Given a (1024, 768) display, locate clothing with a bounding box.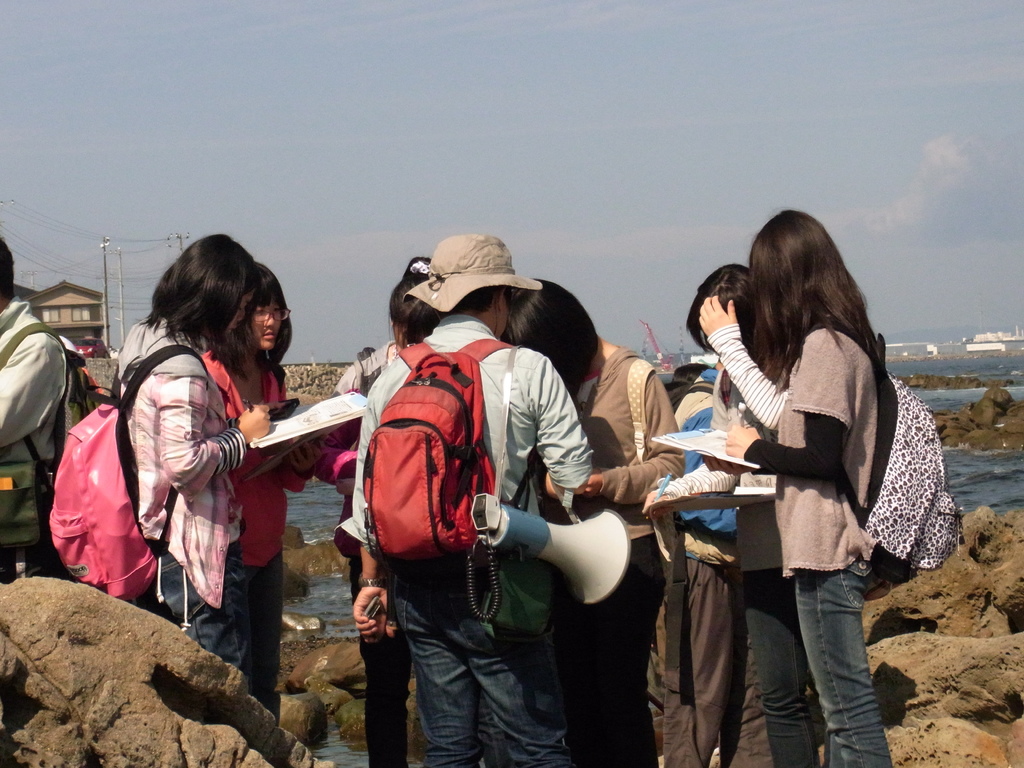
Located: {"left": 742, "top": 294, "right": 905, "bottom": 767}.
